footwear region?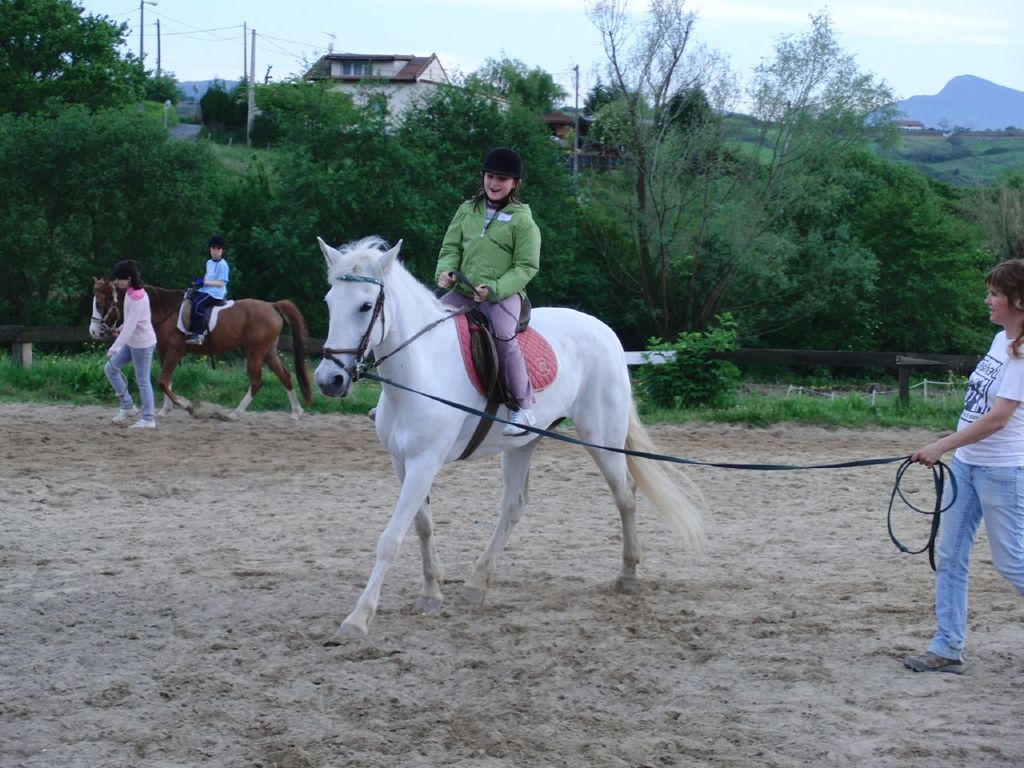
x1=906 y1=644 x2=969 y2=675
